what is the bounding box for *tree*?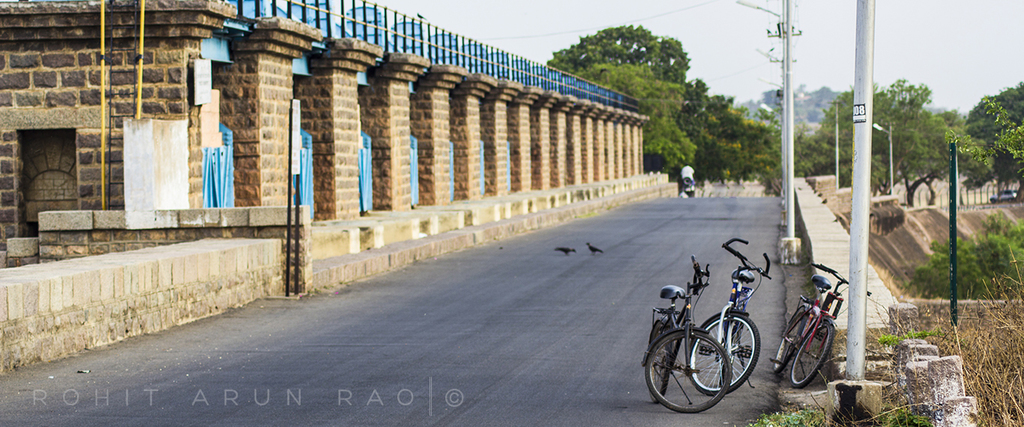
rect(965, 85, 1023, 205).
